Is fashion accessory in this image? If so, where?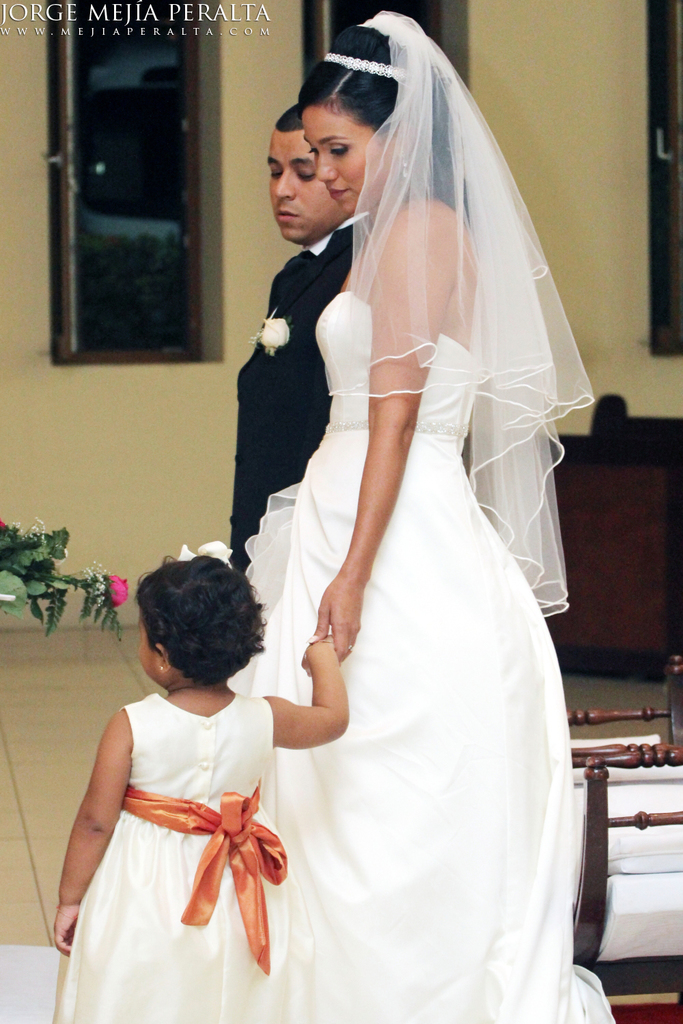
Yes, at rect(306, 639, 334, 664).
